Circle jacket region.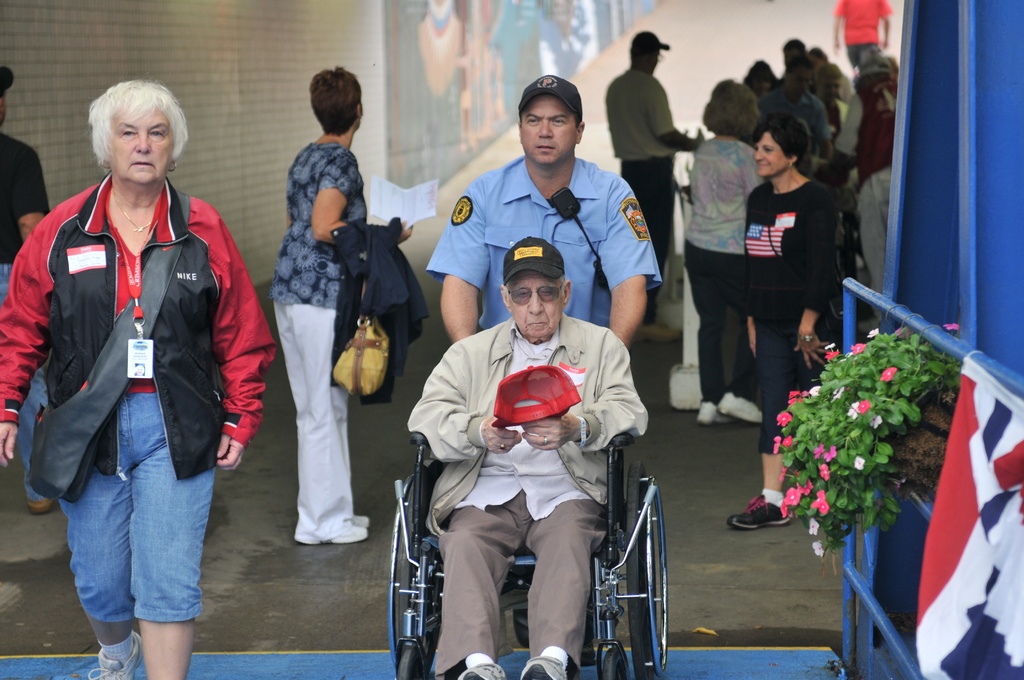
Region: [x1=0, y1=177, x2=276, y2=480].
